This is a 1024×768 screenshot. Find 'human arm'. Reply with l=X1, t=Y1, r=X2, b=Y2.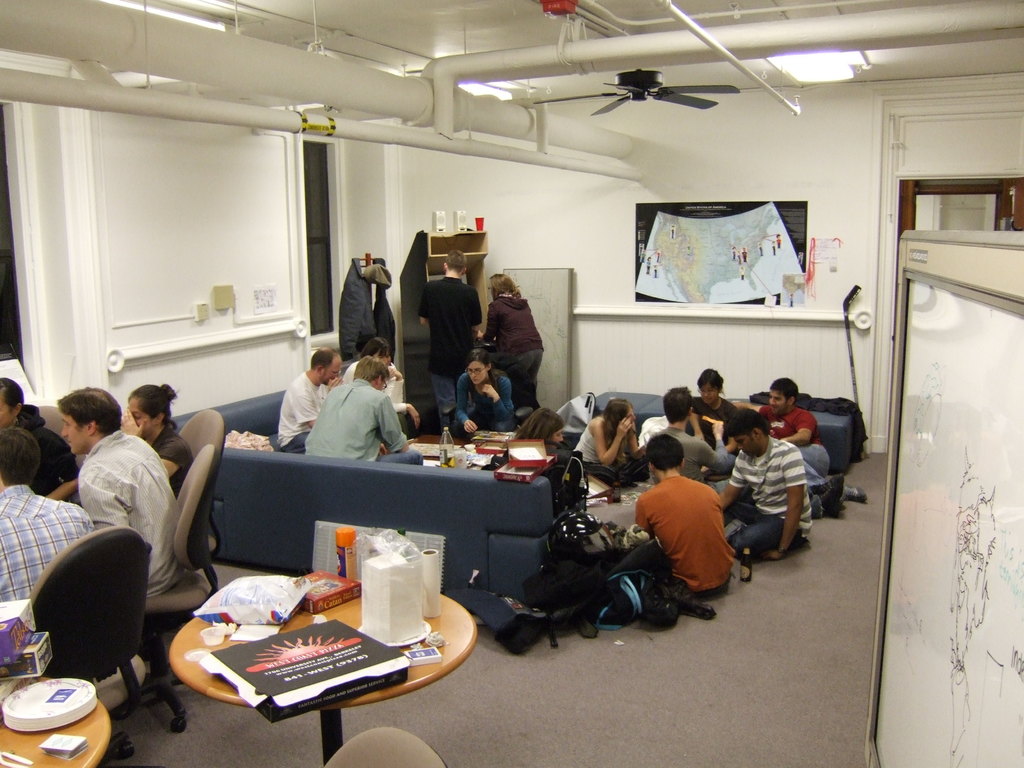
l=758, t=451, r=810, b=561.
